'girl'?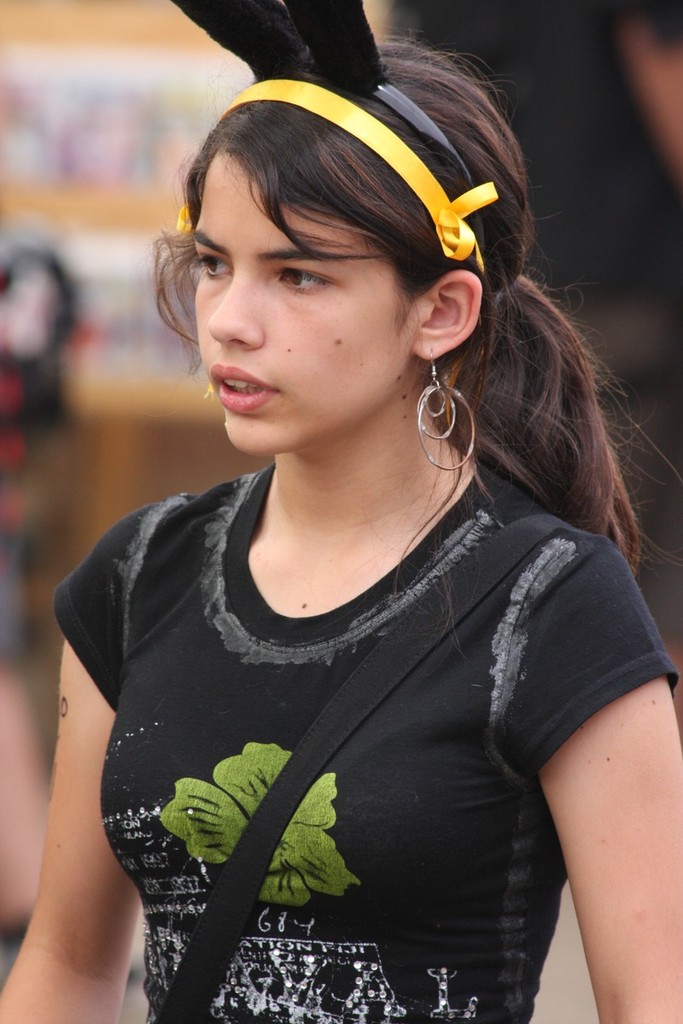
rect(0, 30, 681, 1023)
